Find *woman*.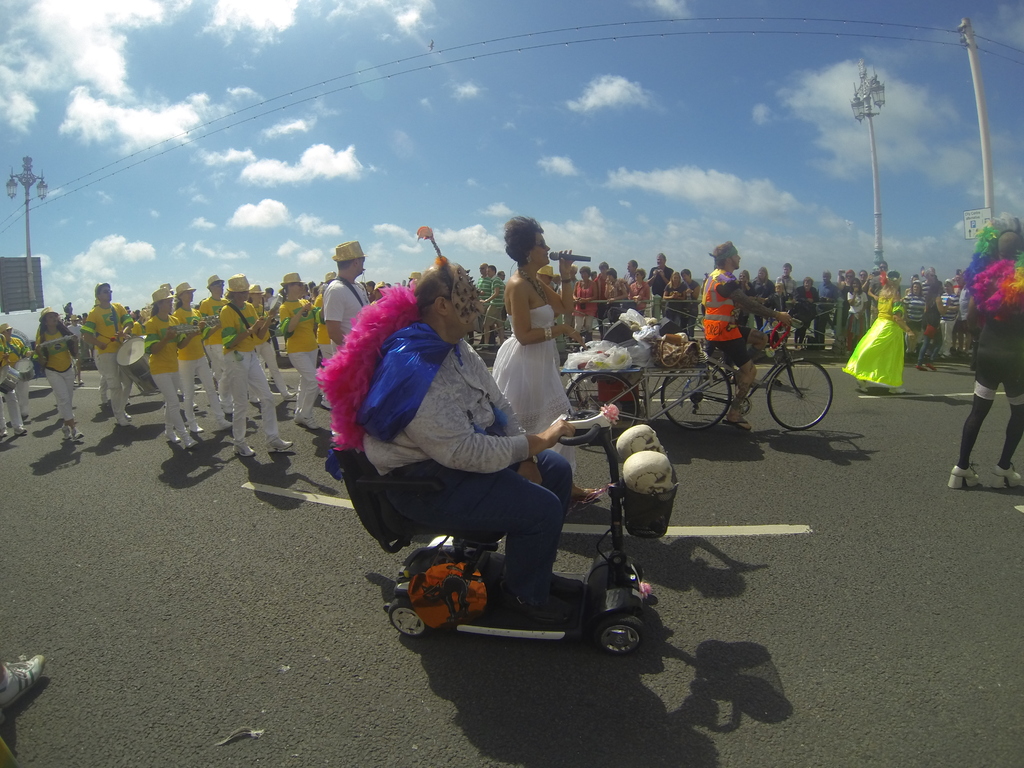
488, 212, 605, 515.
